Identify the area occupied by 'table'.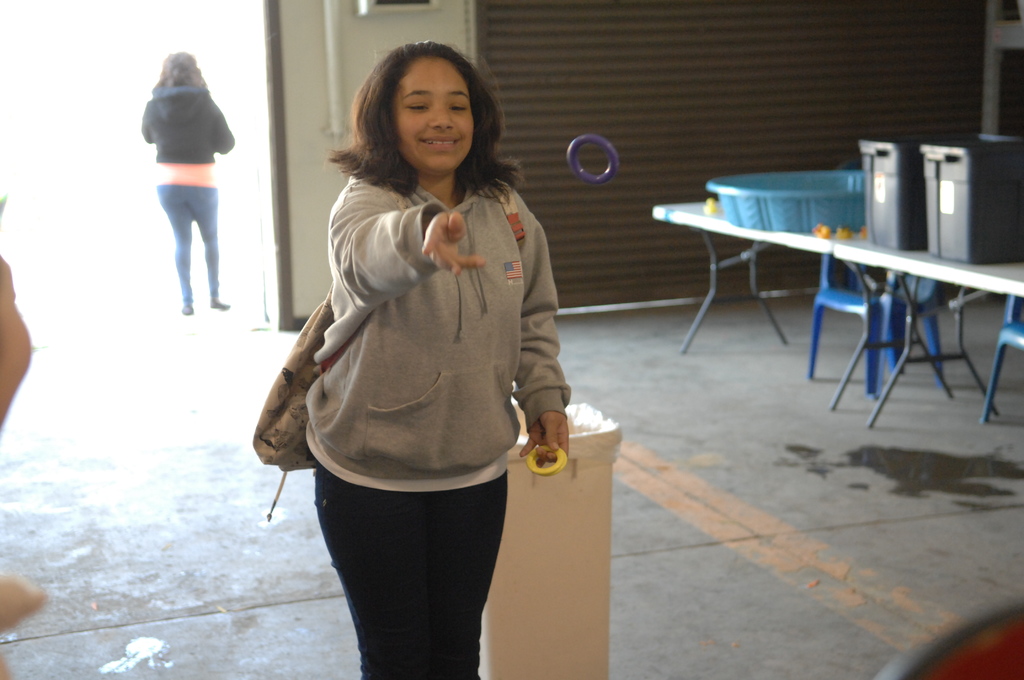
Area: rect(866, 237, 1023, 434).
